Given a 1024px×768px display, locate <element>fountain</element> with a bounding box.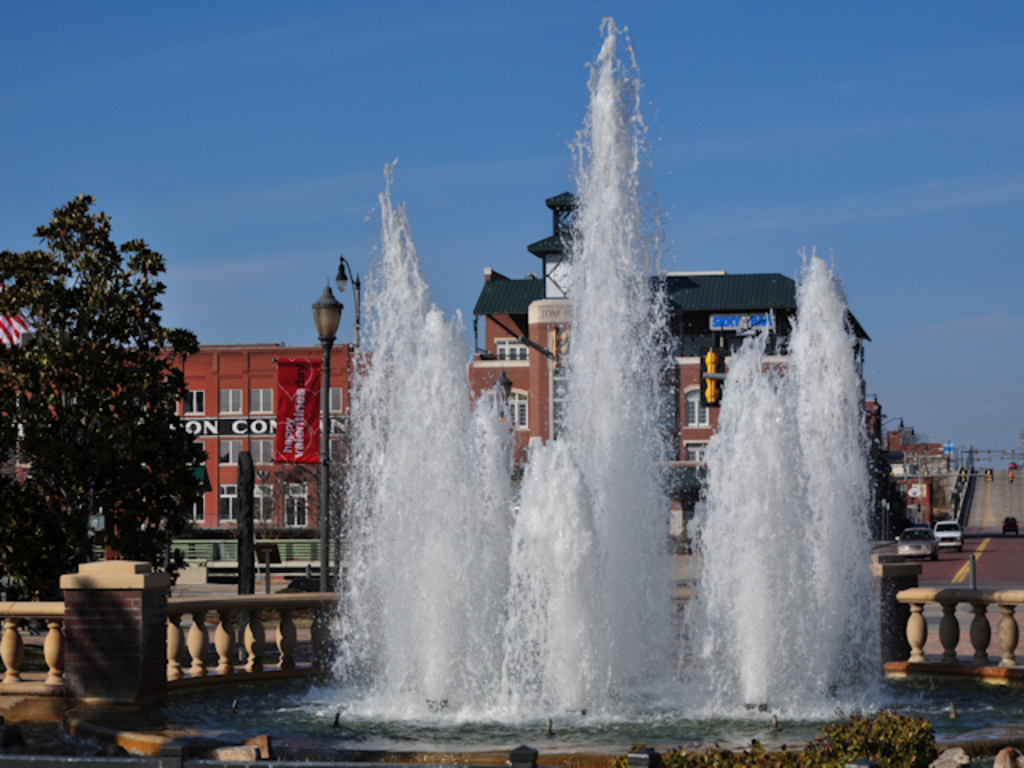
Located: (x1=234, y1=11, x2=981, y2=766).
